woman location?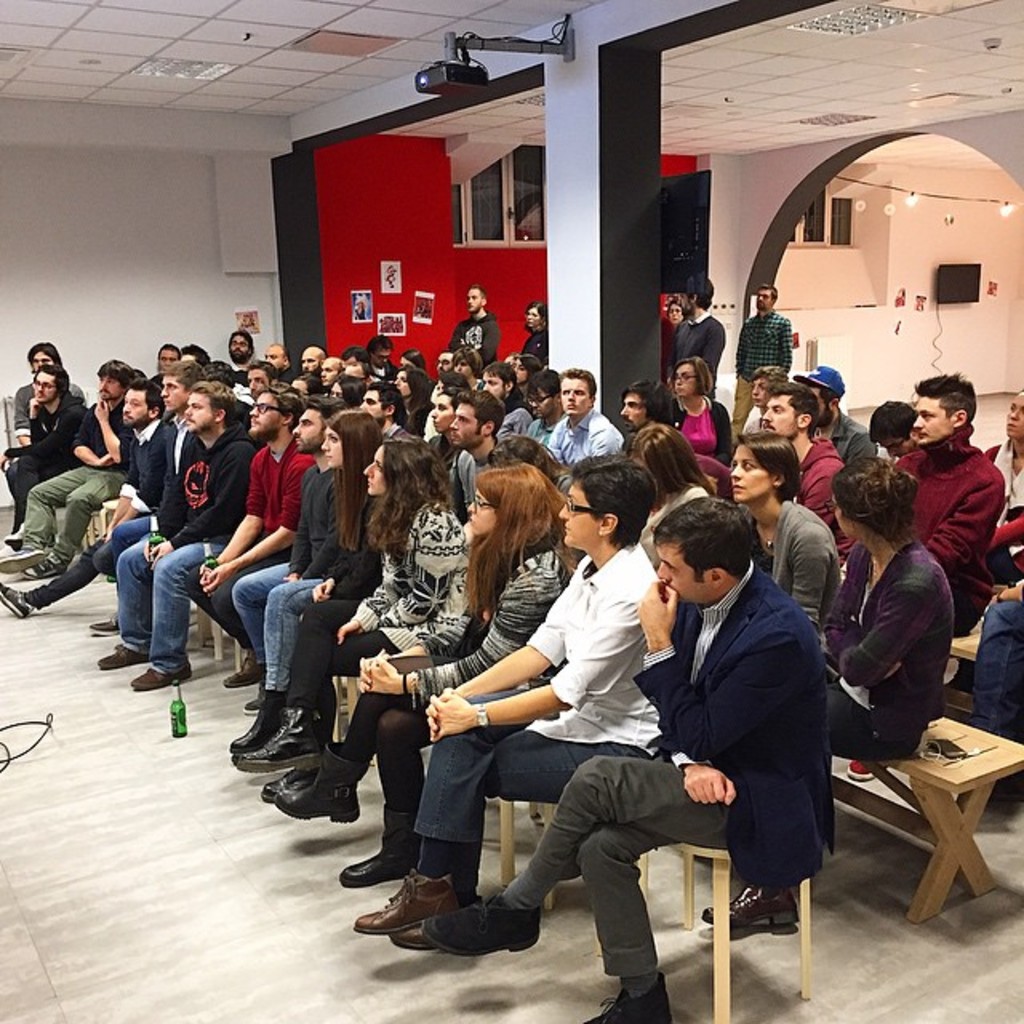
bbox=[622, 421, 712, 565]
